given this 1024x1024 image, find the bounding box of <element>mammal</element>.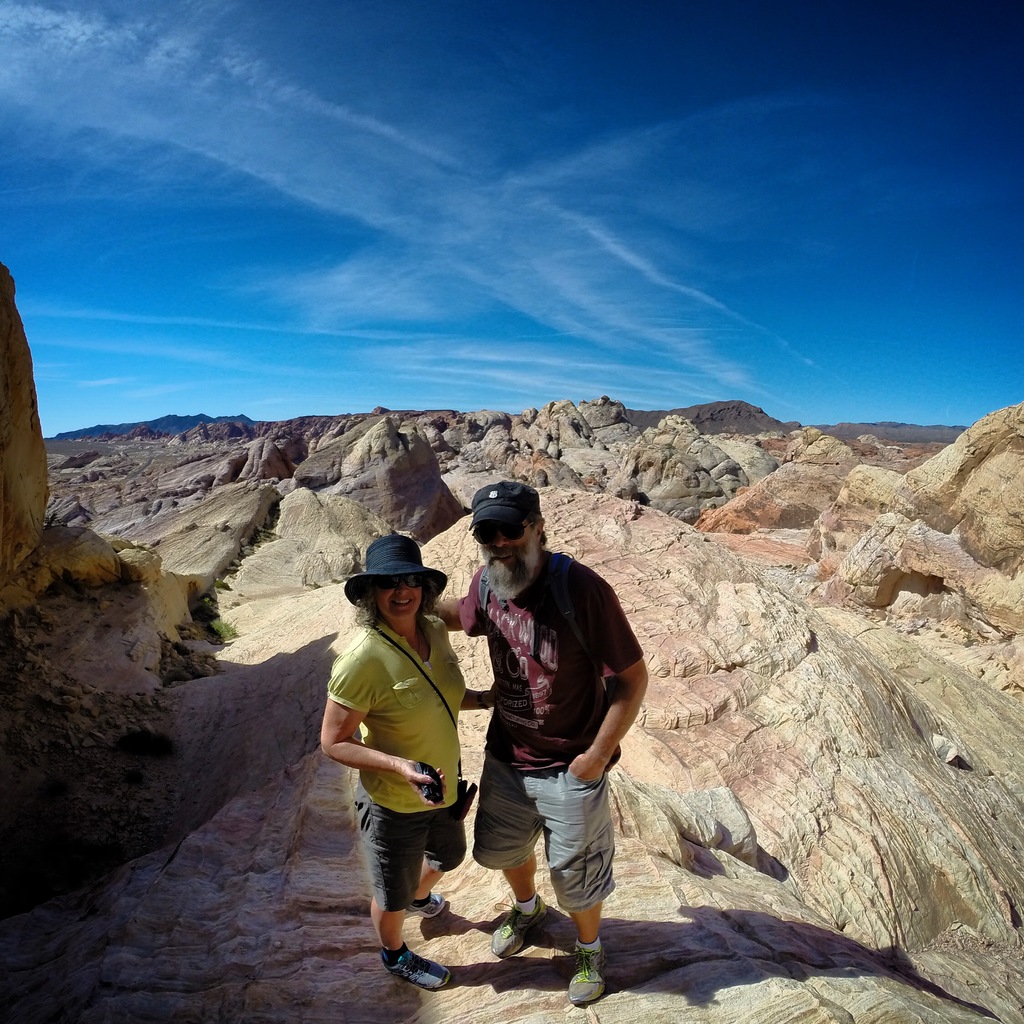
region(321, 529, 494, 991).
